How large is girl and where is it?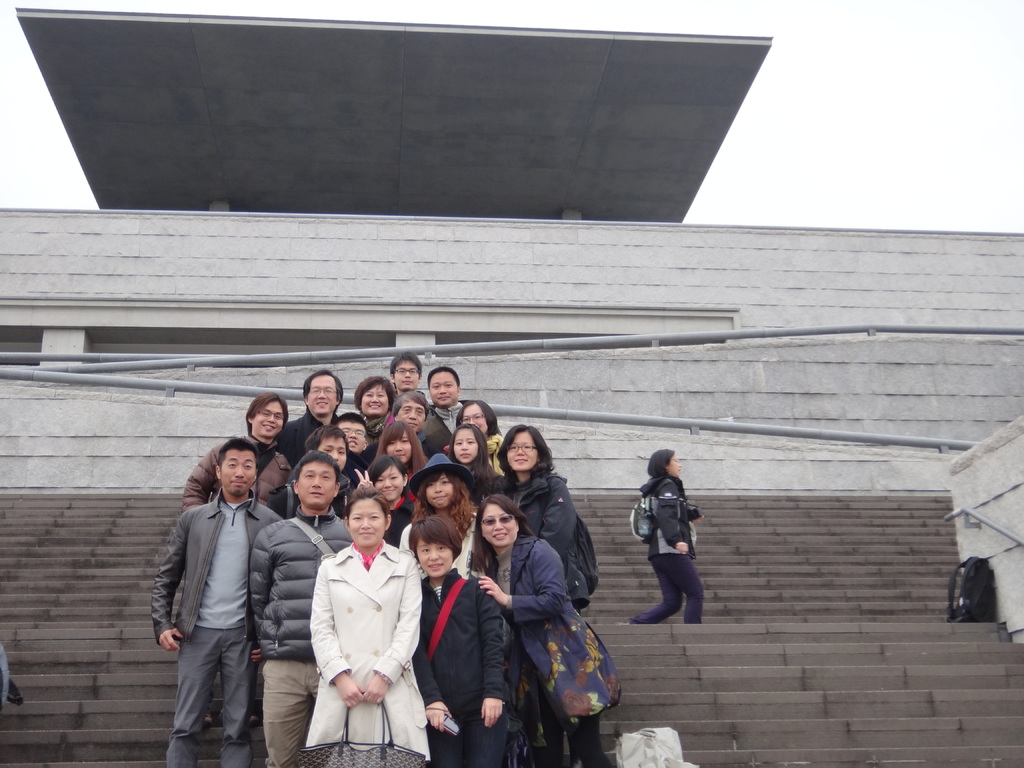
Bounding box: pyautogui.locateOnScreen(624, 447, 705, 628).
